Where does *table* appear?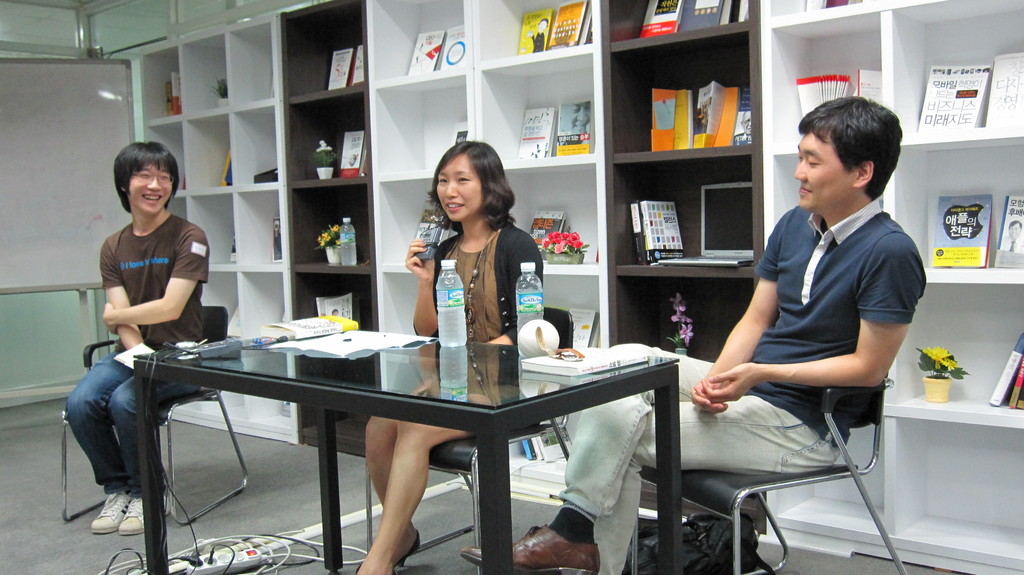
Appears at [left=82, top=311, right=707, bottom=561].
